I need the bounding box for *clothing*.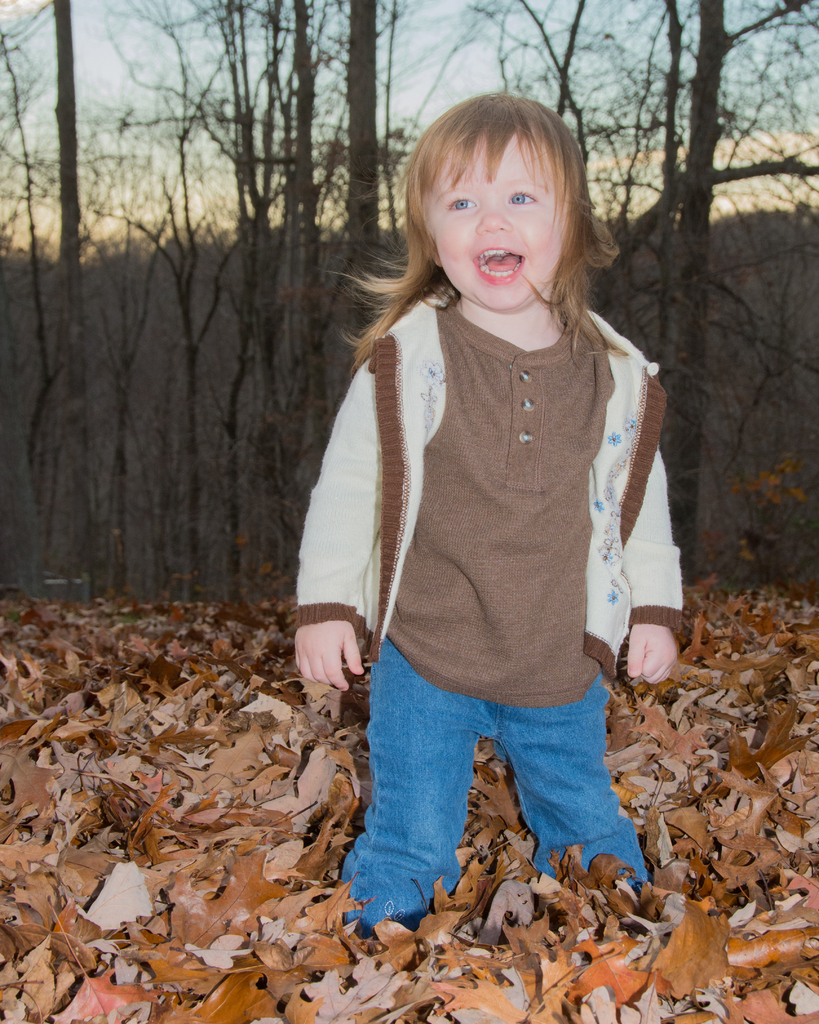
Here it is: left=311, top=233, right=678, bottom=829.
